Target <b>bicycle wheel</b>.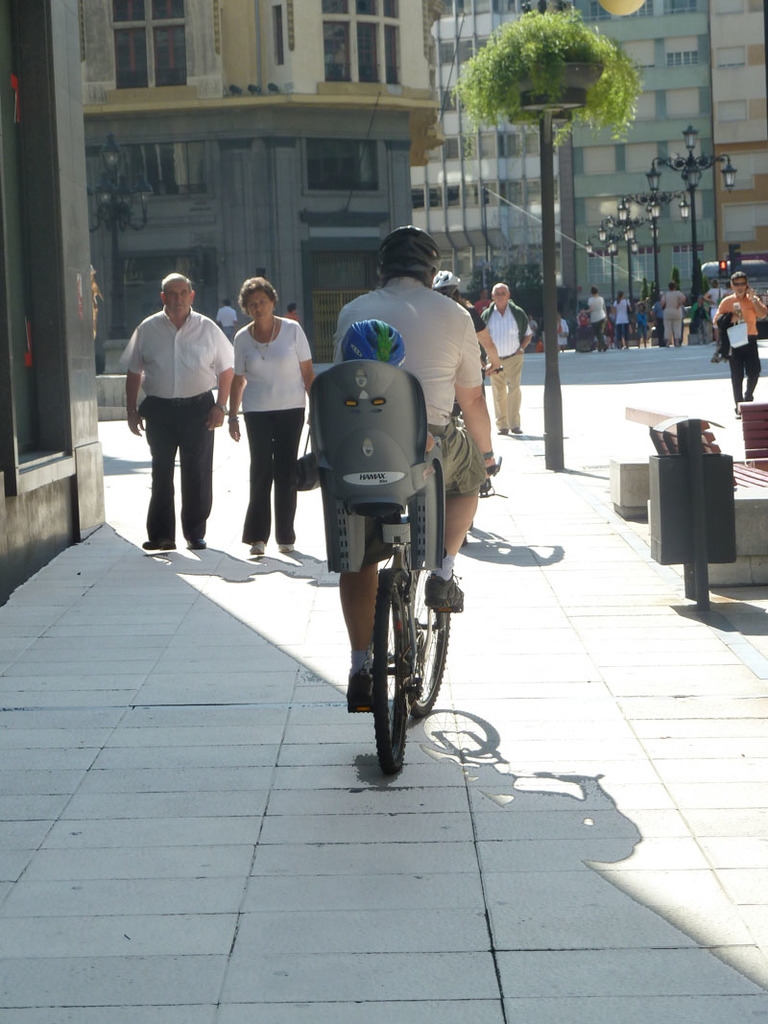
Target region: (404,563,452,721).
